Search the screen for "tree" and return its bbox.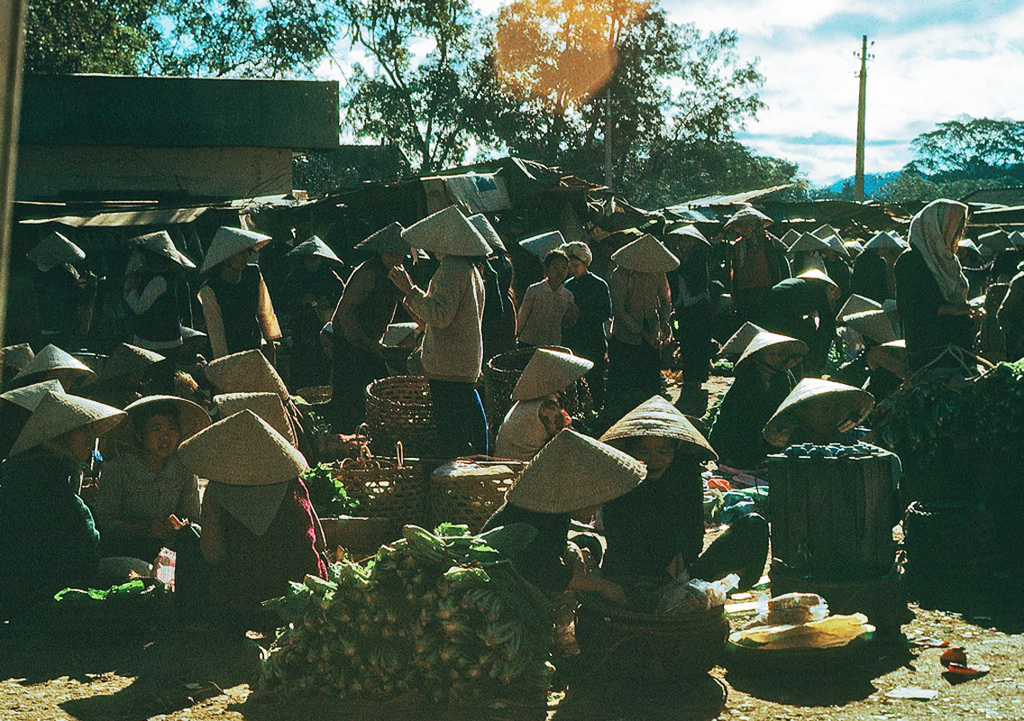
Found: rect(910, 108, 1023, 198).
